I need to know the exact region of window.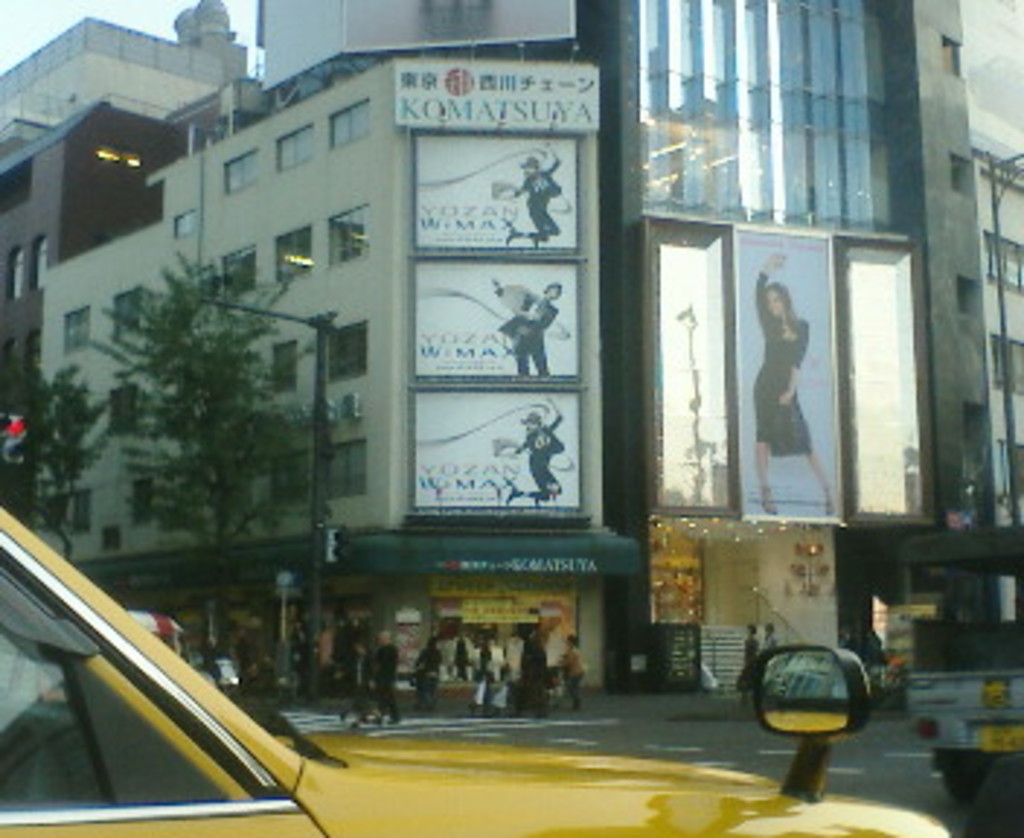
Region: <bbox>329, 96, 372, 151</bbox>.
